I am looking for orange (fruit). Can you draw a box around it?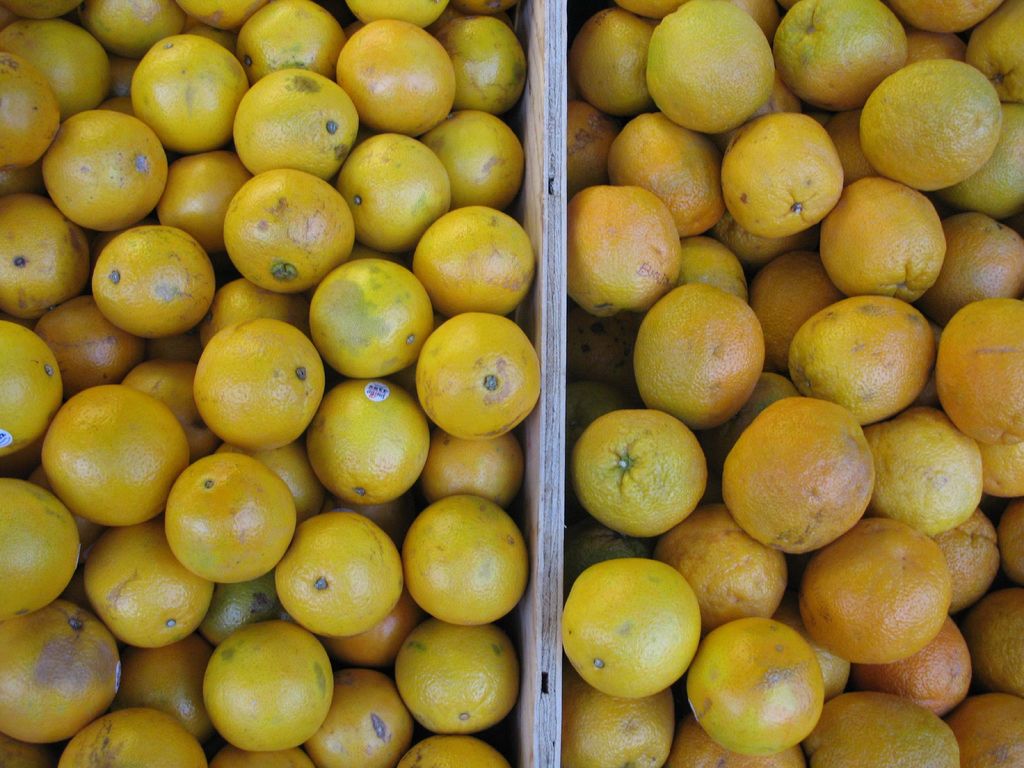
Sure, the bounding box is [347,136,452,250].
